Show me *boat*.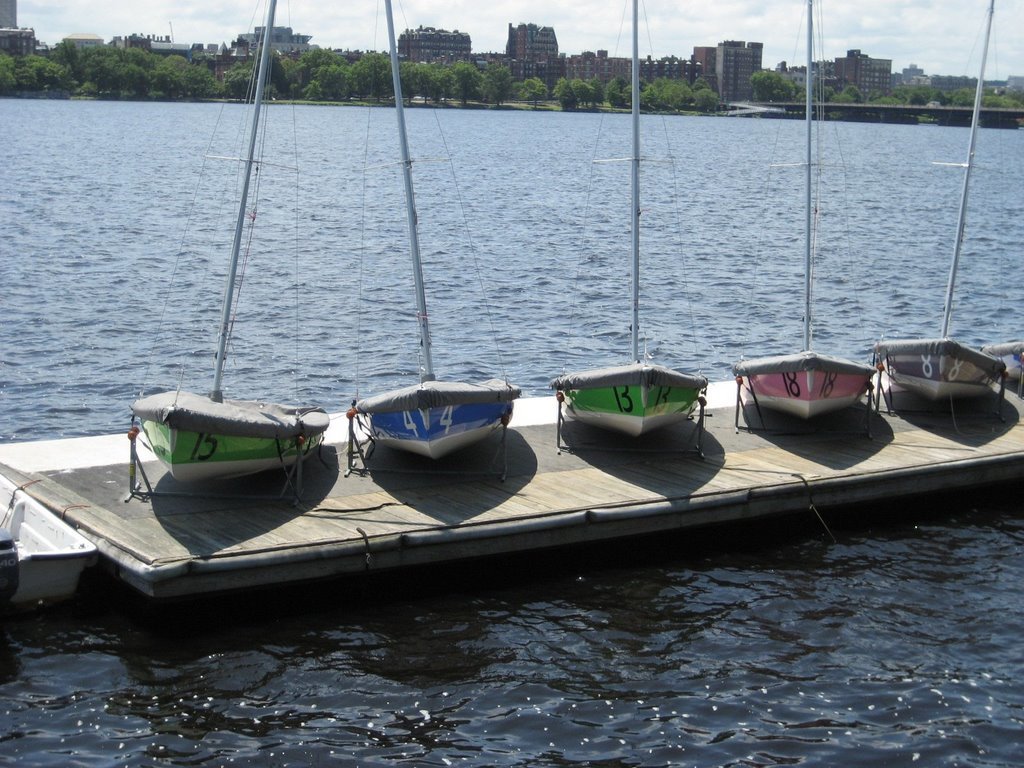
*boat* is here: left=552, top=0, right=704, bottom=455.
